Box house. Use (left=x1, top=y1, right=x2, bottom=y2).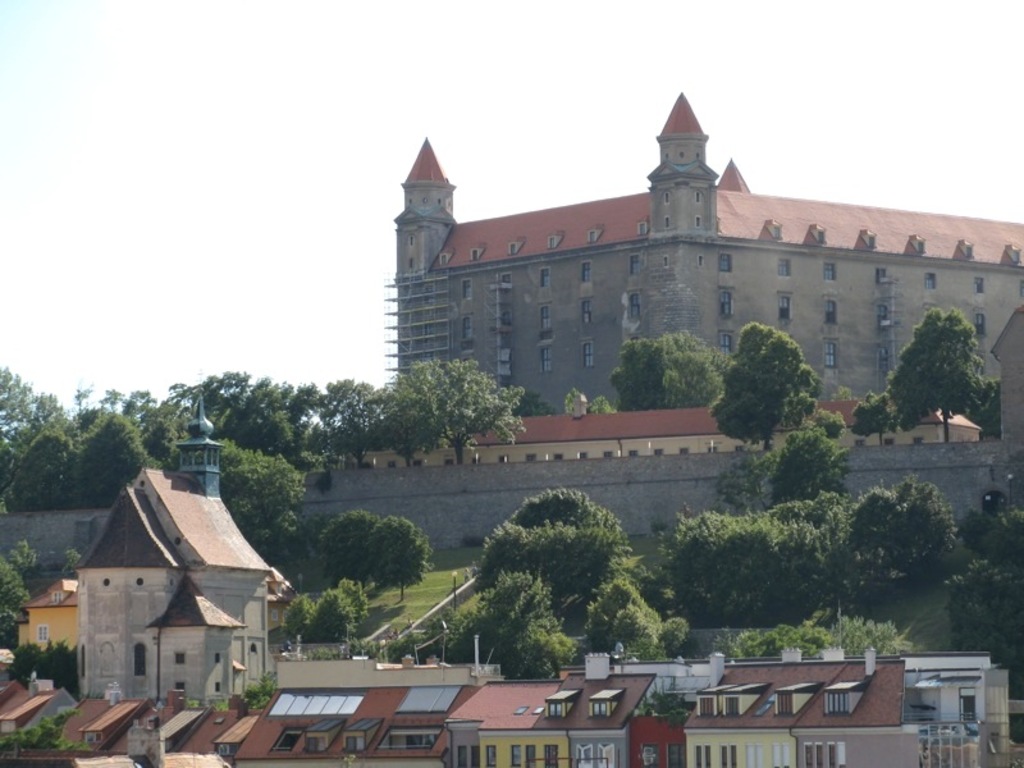
(left=684, top=641, right=923, bottom=767).
